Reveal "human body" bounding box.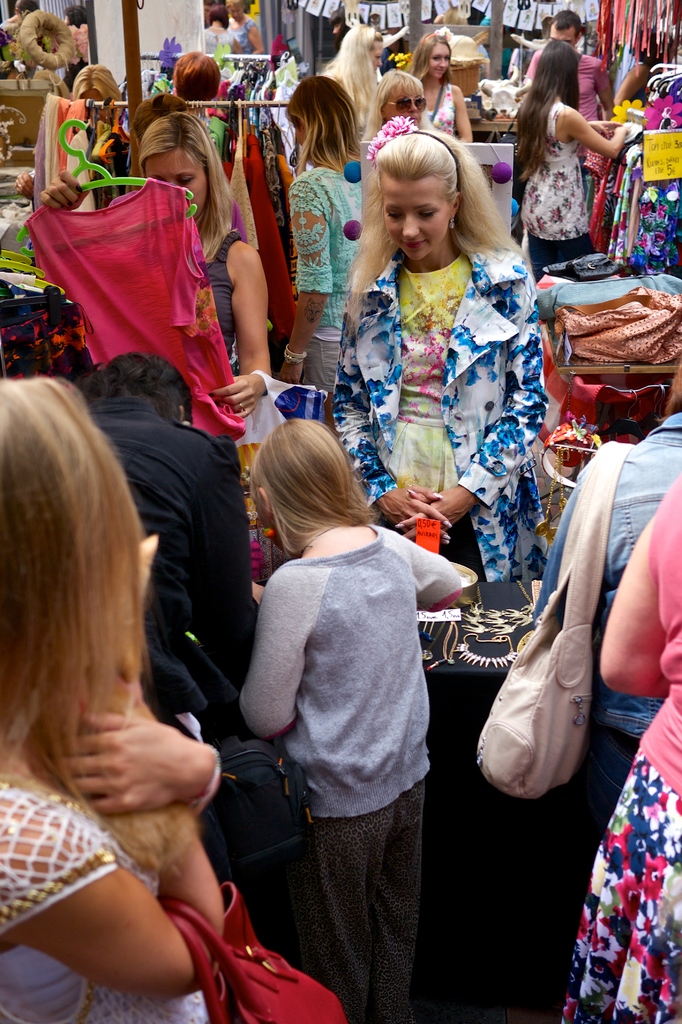
Revealed: rect(328, 239, 552, 585).
